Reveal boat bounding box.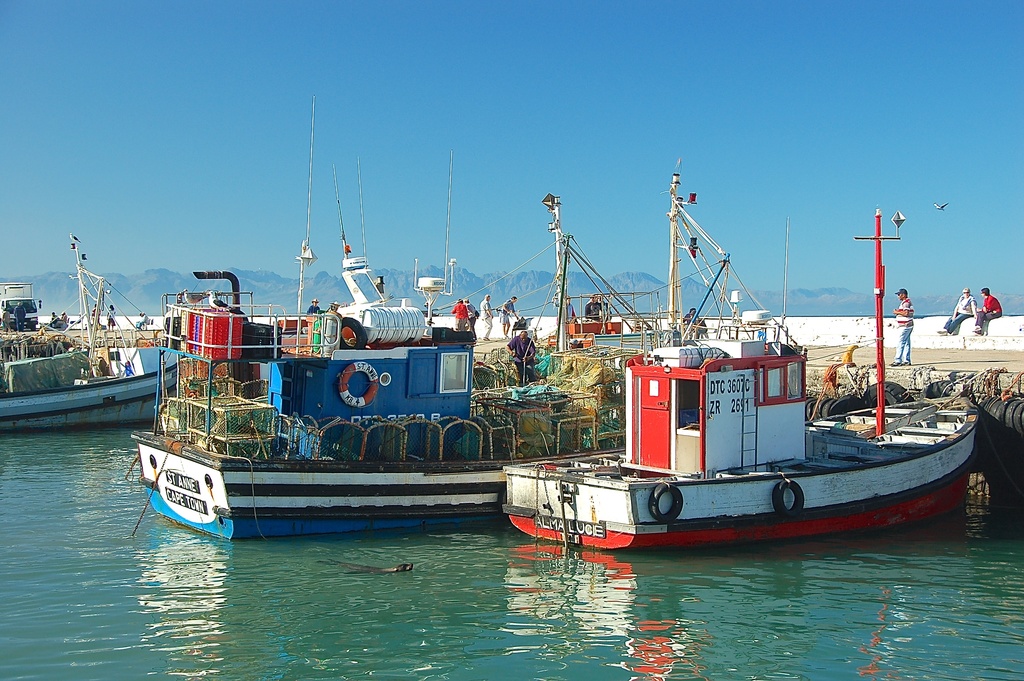
Revealed: region(132, 94, 830, 545).
